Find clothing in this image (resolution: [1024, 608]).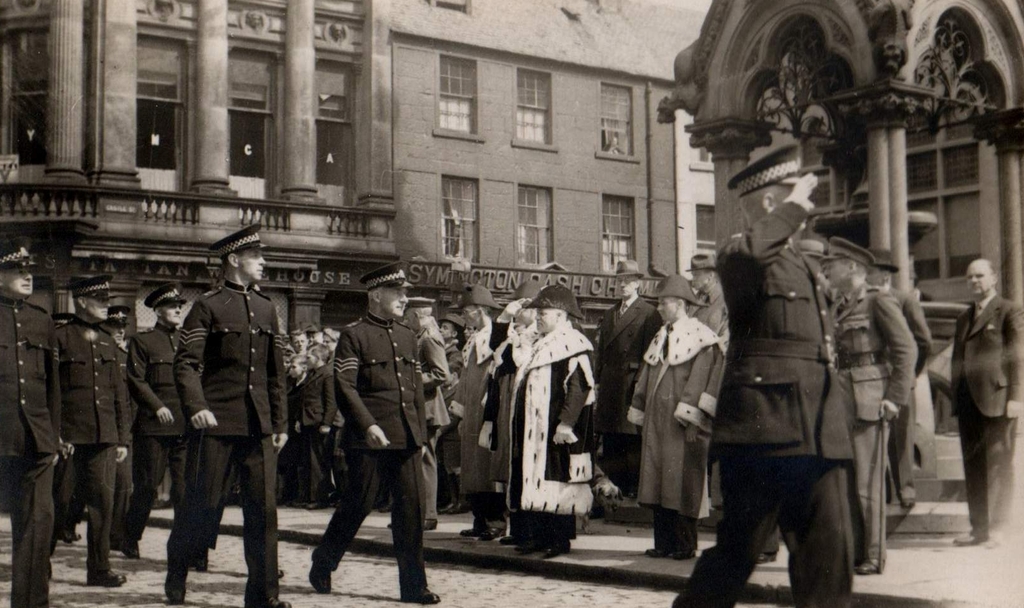
select_region(507, 317, 602, 543).
